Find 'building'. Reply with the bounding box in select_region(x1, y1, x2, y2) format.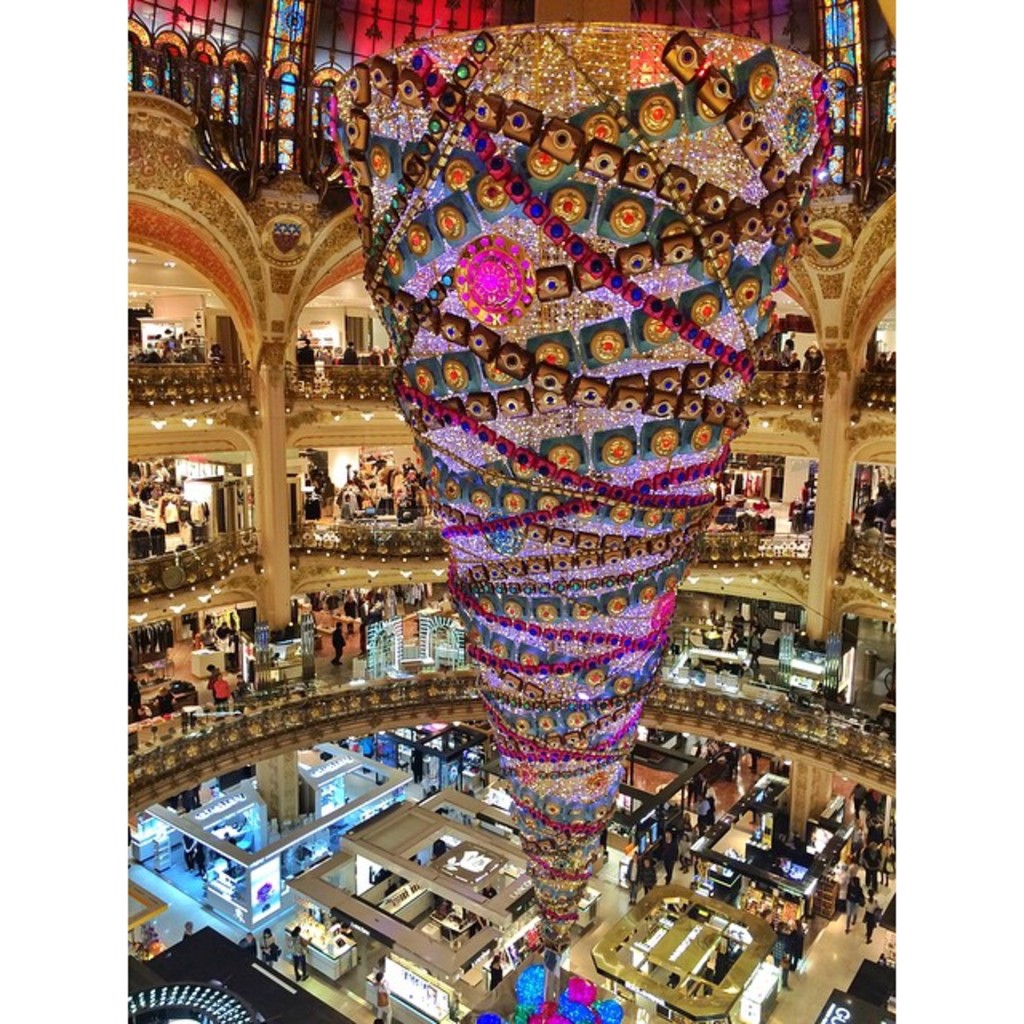
select_region(130, 0, 907, 1022).
